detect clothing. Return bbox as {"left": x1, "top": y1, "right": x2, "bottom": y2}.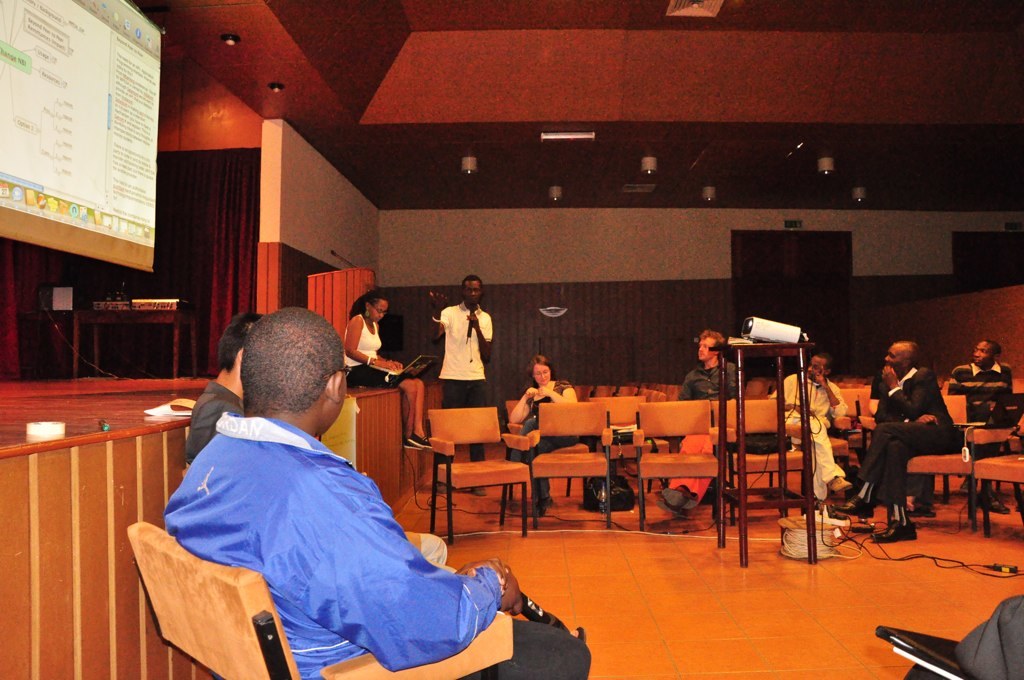
{"left": 445, "top": 375, "right": 478, "bottom": 466}.
